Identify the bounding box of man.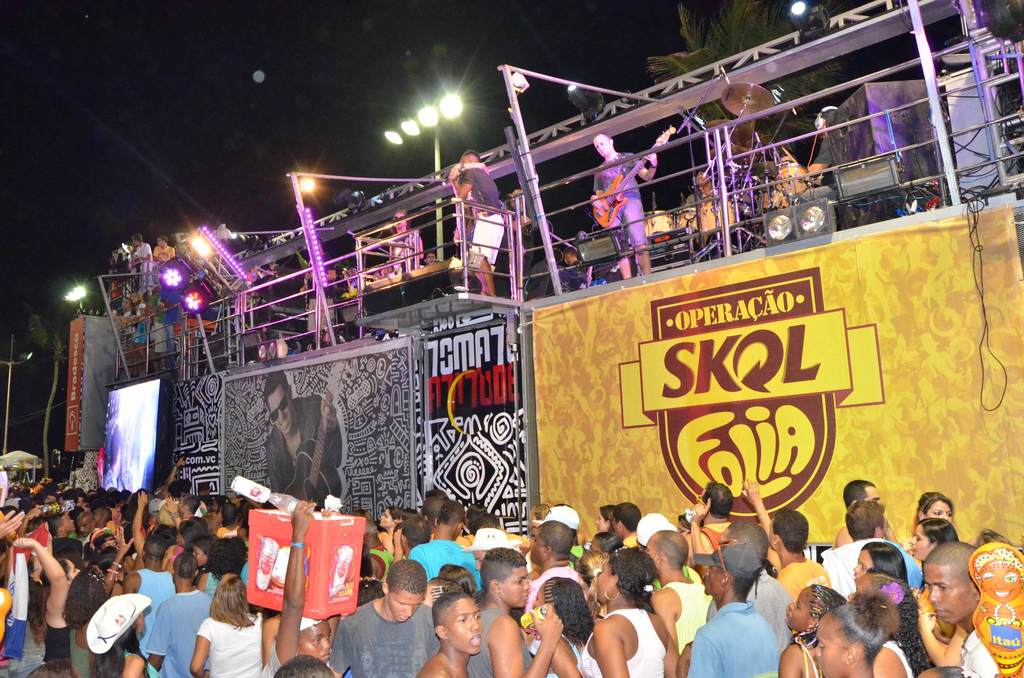
768/506/835/600.
